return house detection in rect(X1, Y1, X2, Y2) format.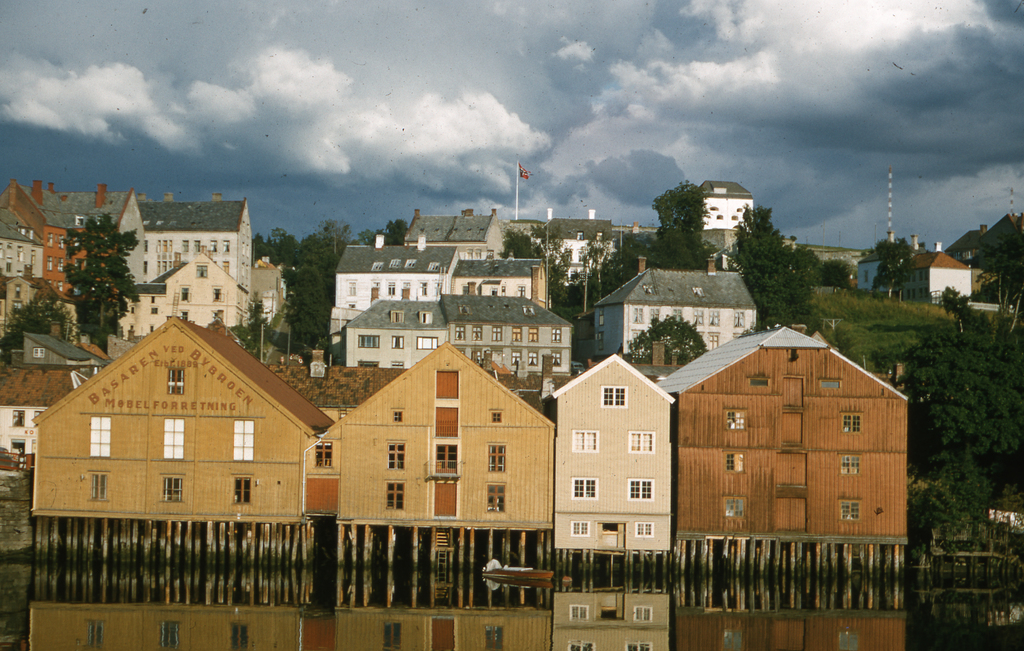
rect(588, 254, 758, 363).
